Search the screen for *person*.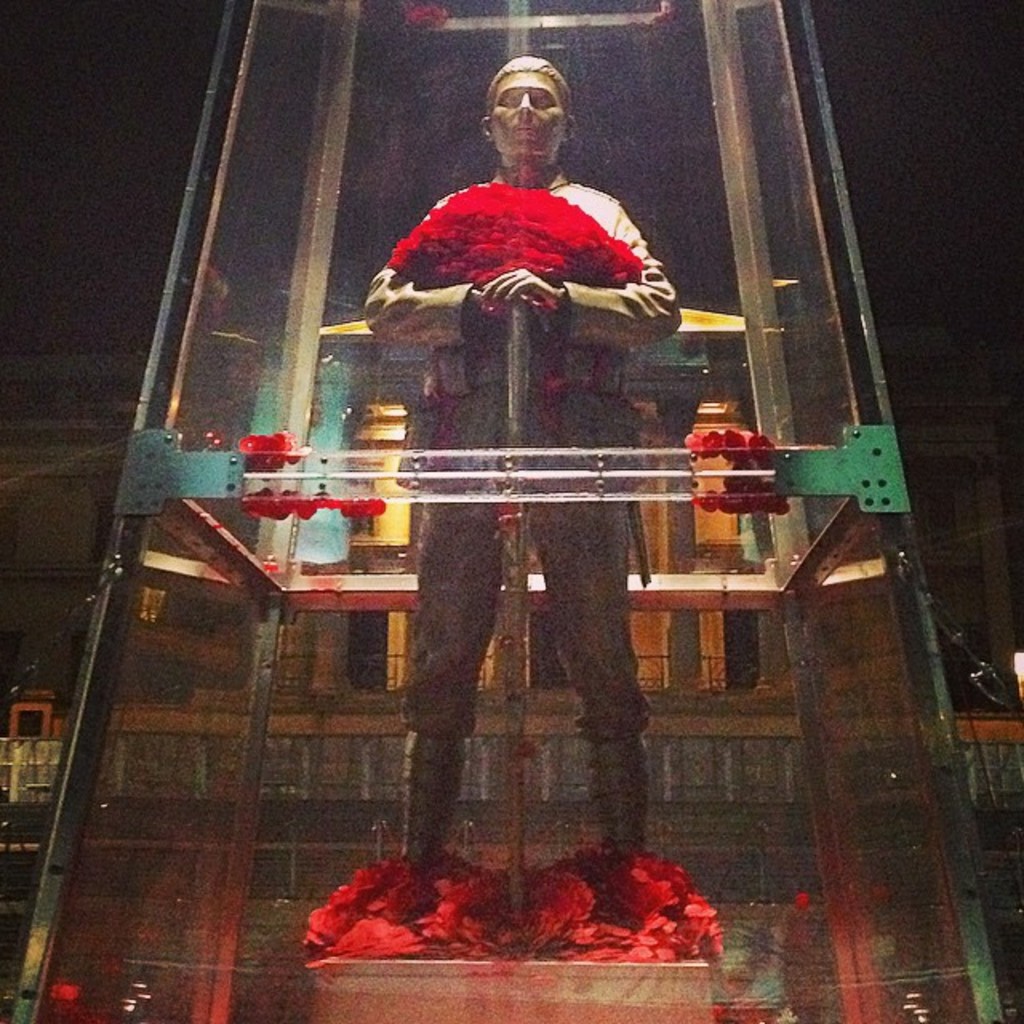
Found at box(360, 48, 683, 904).
